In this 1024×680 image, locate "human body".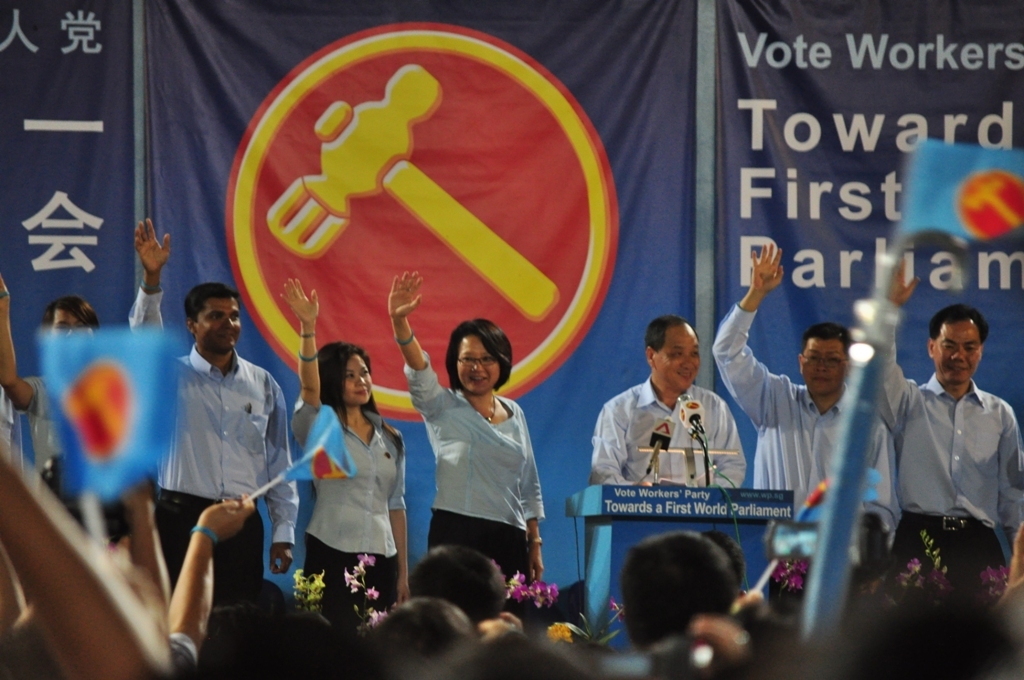
Bounding box: [left=151, top=252, right=293, bottom=658].
